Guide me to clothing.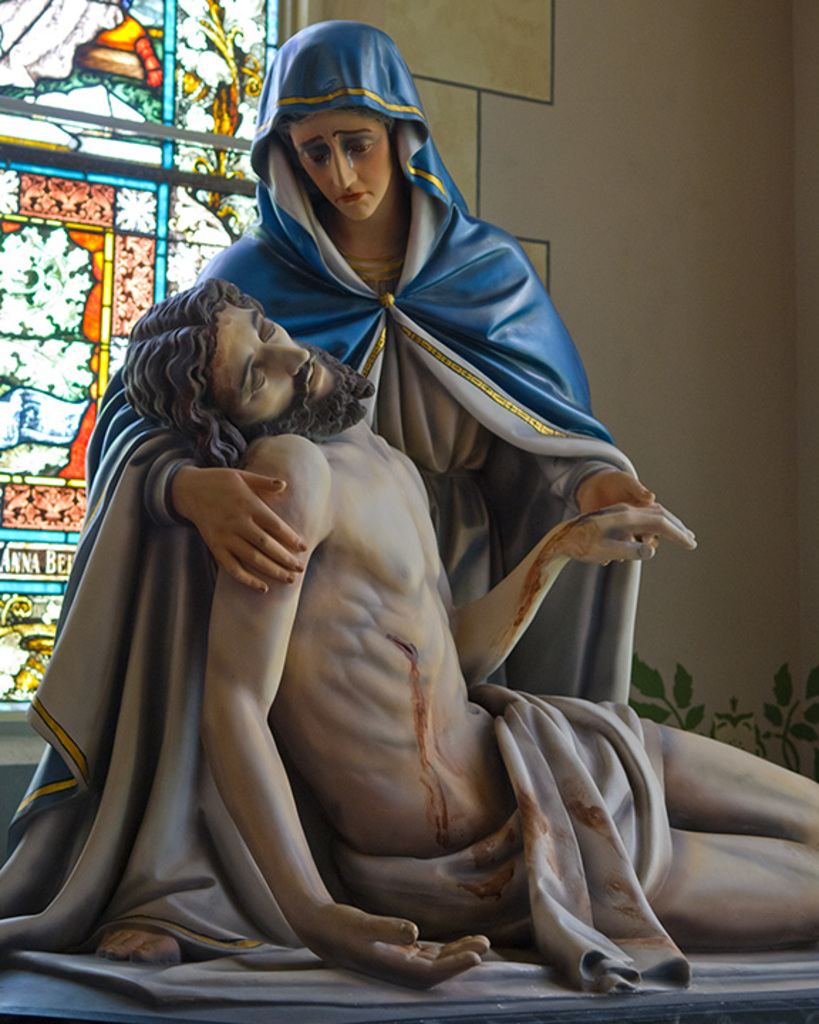
Guidance: {"left": 330, "top": 680, "right": 690, "bottom": 996}.
